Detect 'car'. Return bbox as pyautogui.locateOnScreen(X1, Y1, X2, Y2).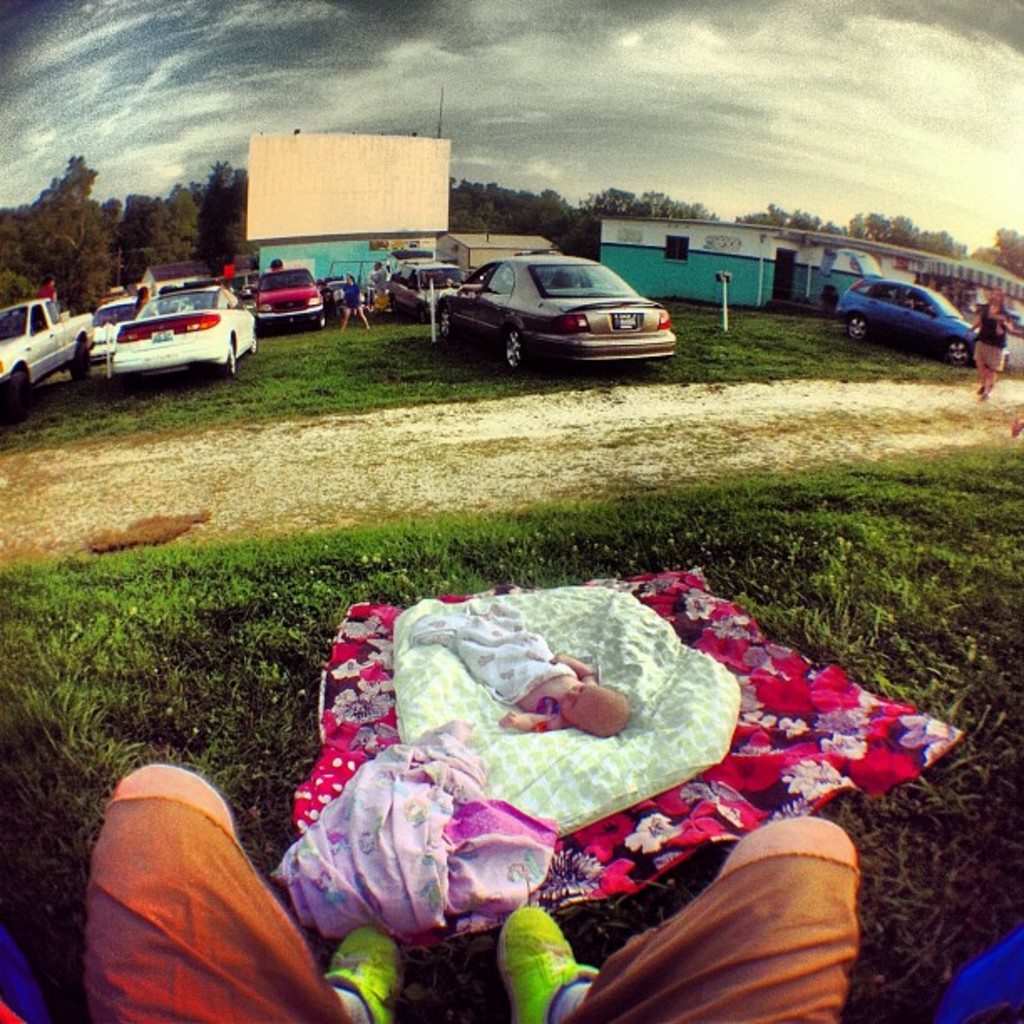
pyautogui.locateOnScreen(85, 289, 134, 360).
